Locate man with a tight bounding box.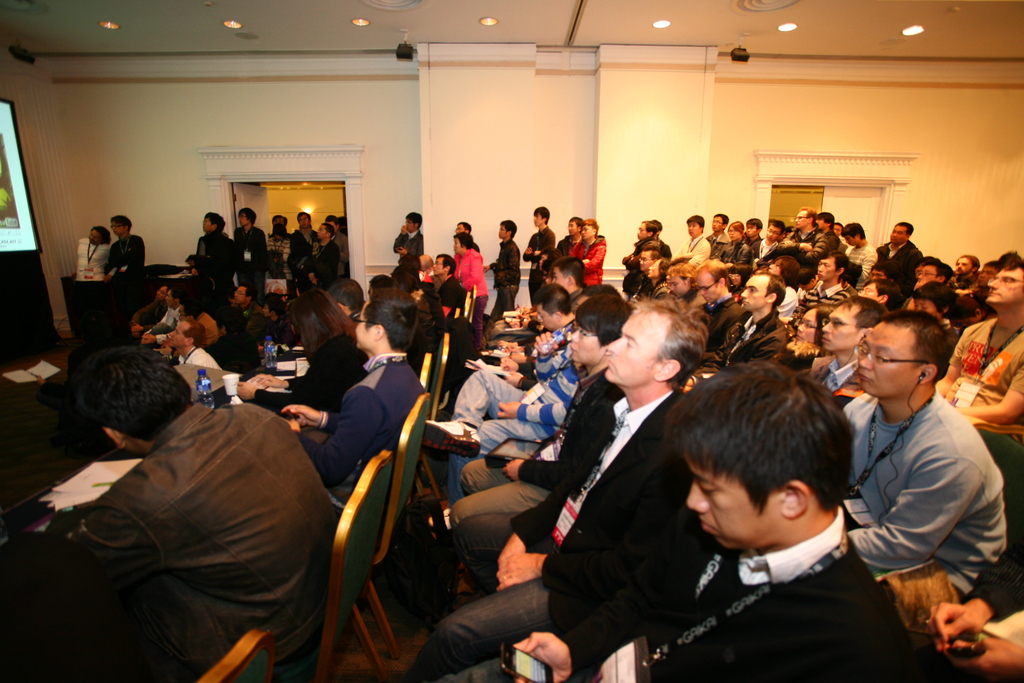
[234, 206, 268, 291].
